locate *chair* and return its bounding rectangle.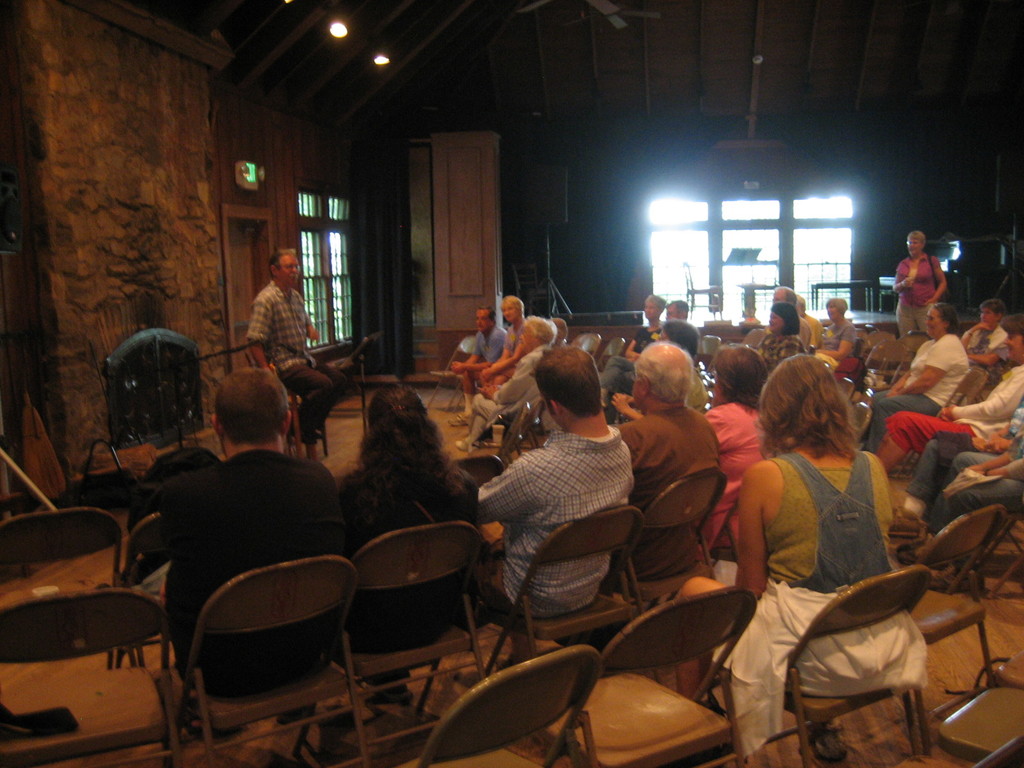
bbox=[282, 519, 493, 767].
